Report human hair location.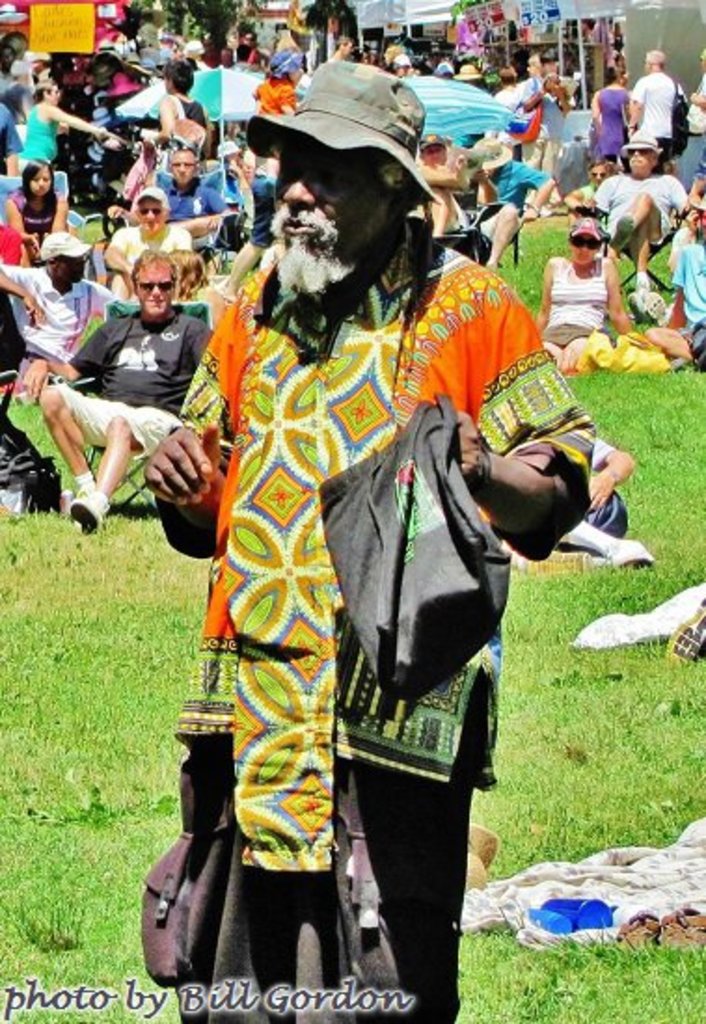
Report: bbox(585, 158, 617, 182).
